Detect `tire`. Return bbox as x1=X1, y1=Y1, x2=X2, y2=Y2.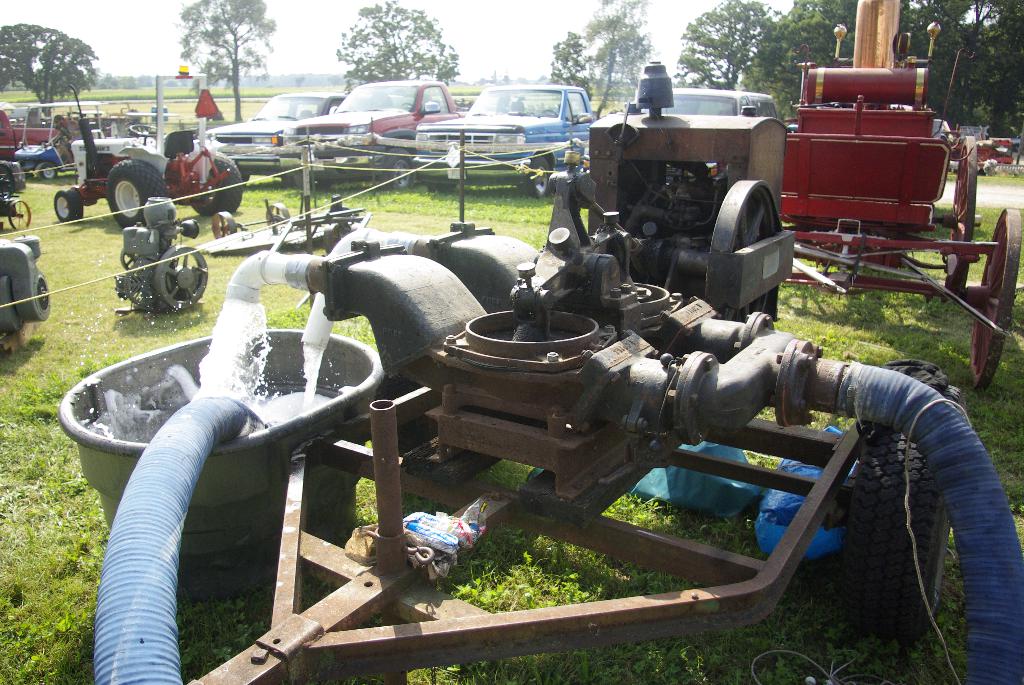
x1=106, y1=159, x2=166, y2=226.
